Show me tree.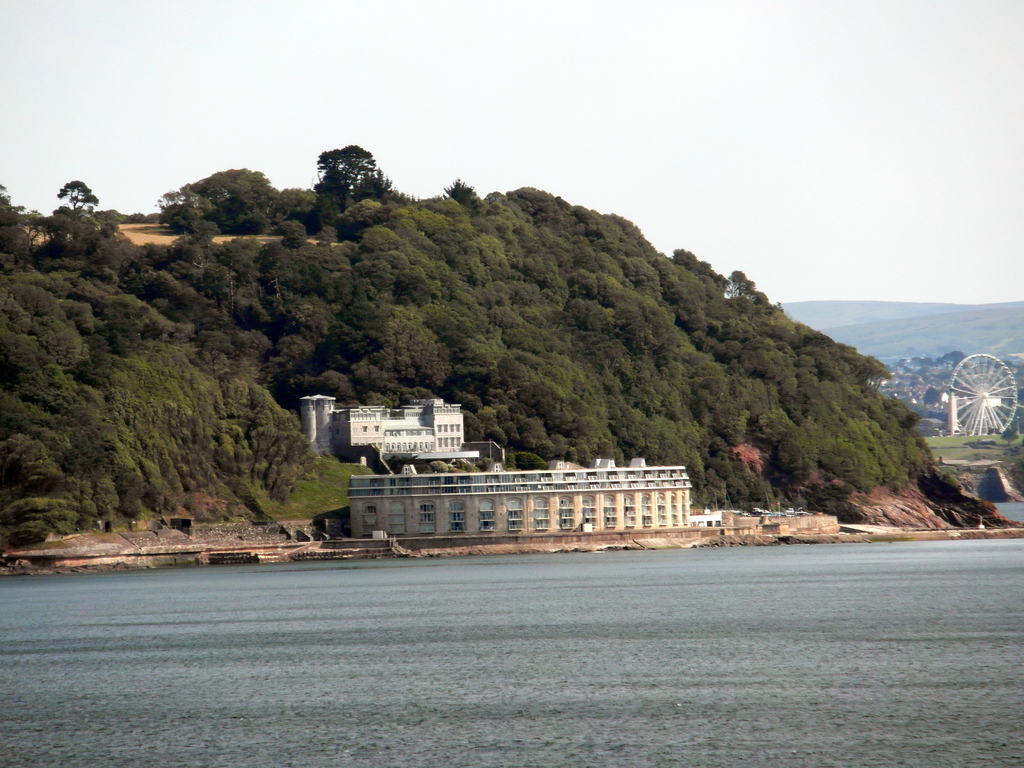
tree is here: {"left": 54, "top": 179, "right": 97, "bottom": 213}.
